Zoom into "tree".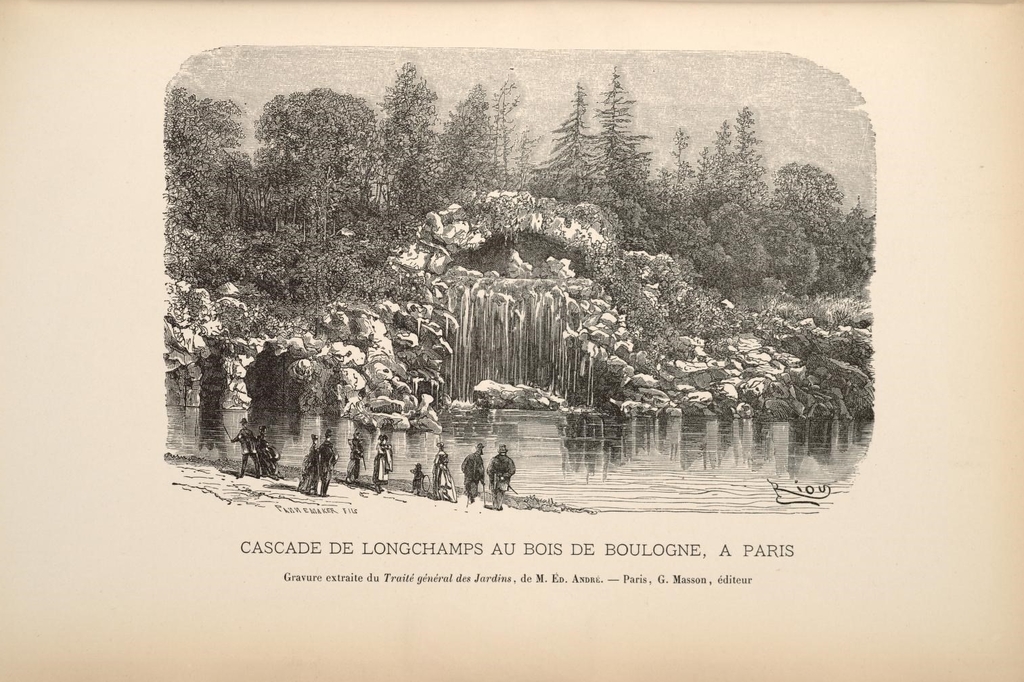
Zoom target: locate(378, 53, 446, 223).
